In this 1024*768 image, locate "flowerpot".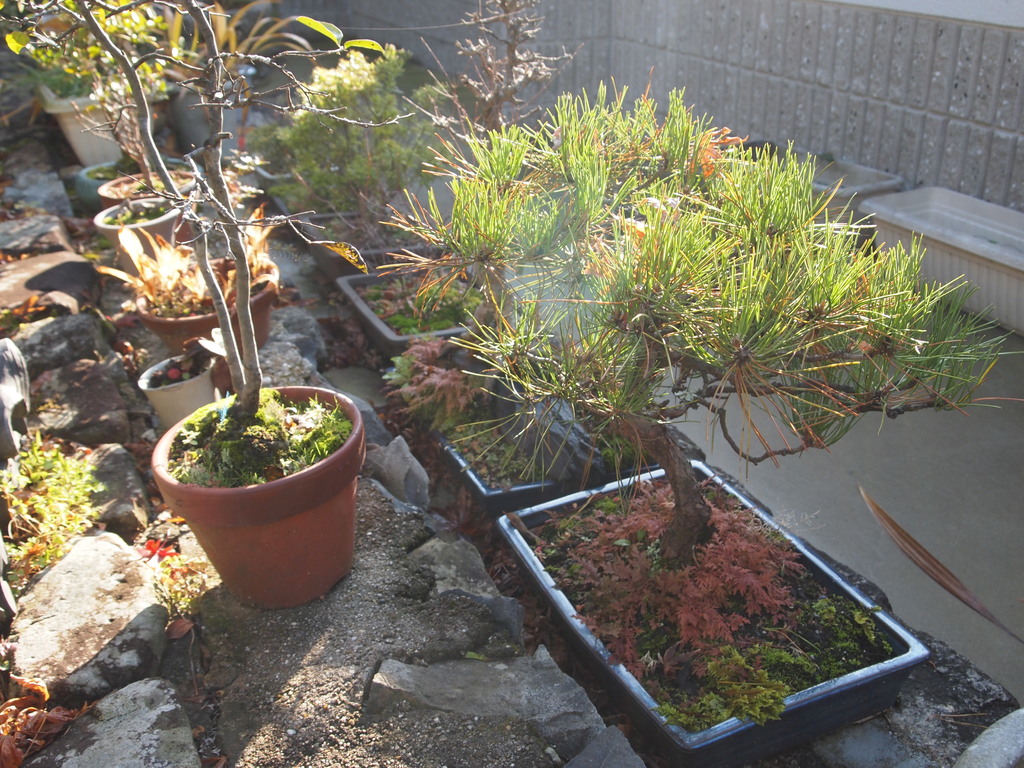
Bounding box: (x1=341, y1=257, x2=505, y2=355).
